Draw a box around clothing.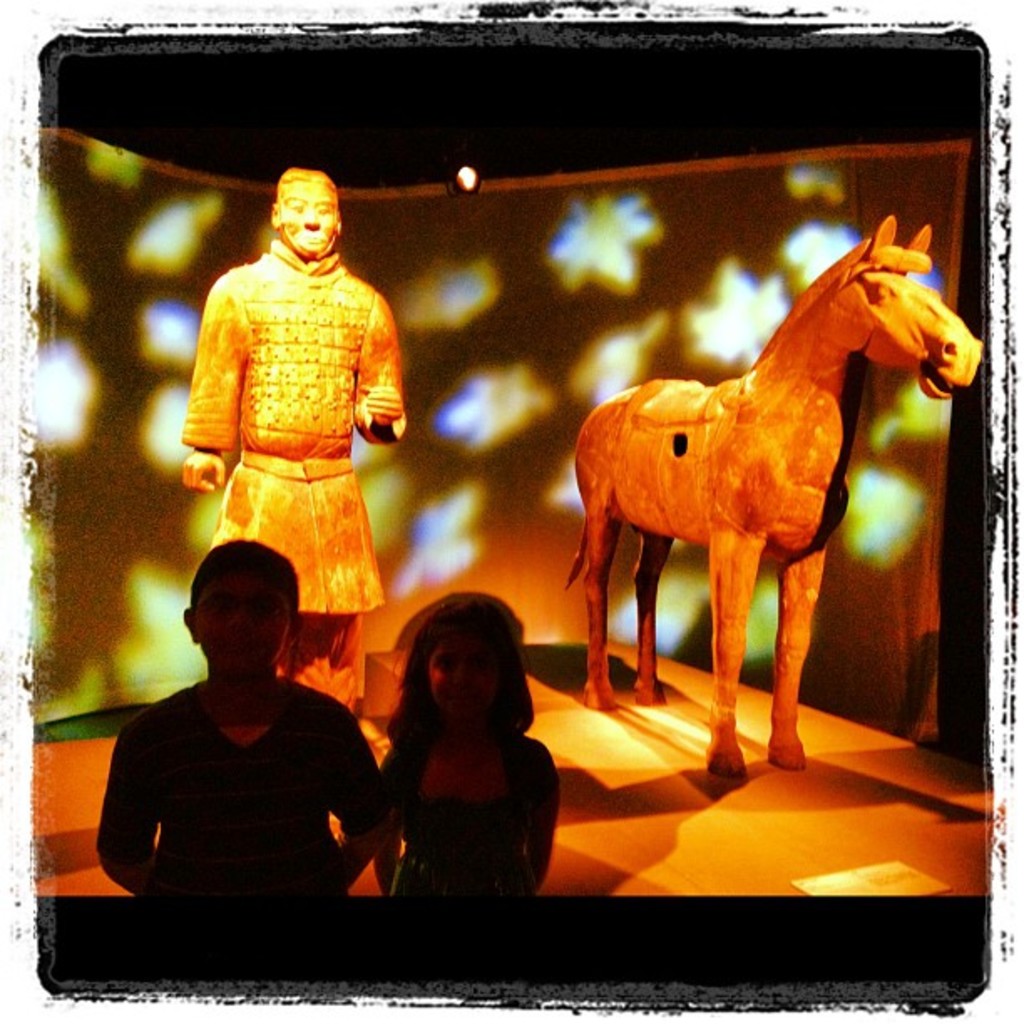
detection(182, 233, 408, 614).
